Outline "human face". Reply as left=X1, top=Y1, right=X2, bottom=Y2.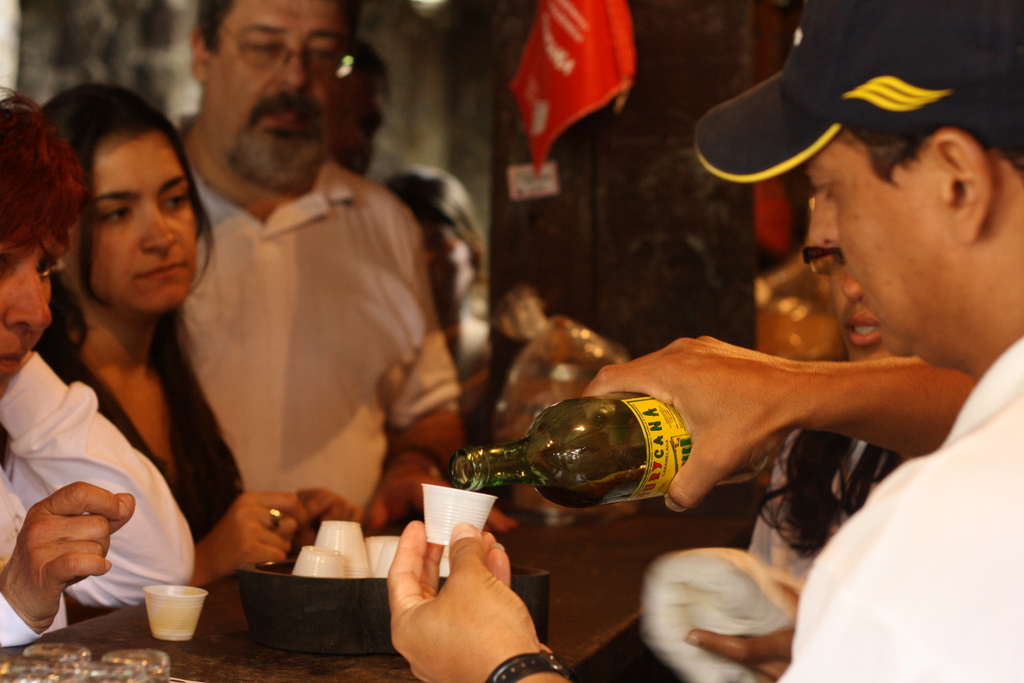
left=68, top=129, right=198, bottom=312.
